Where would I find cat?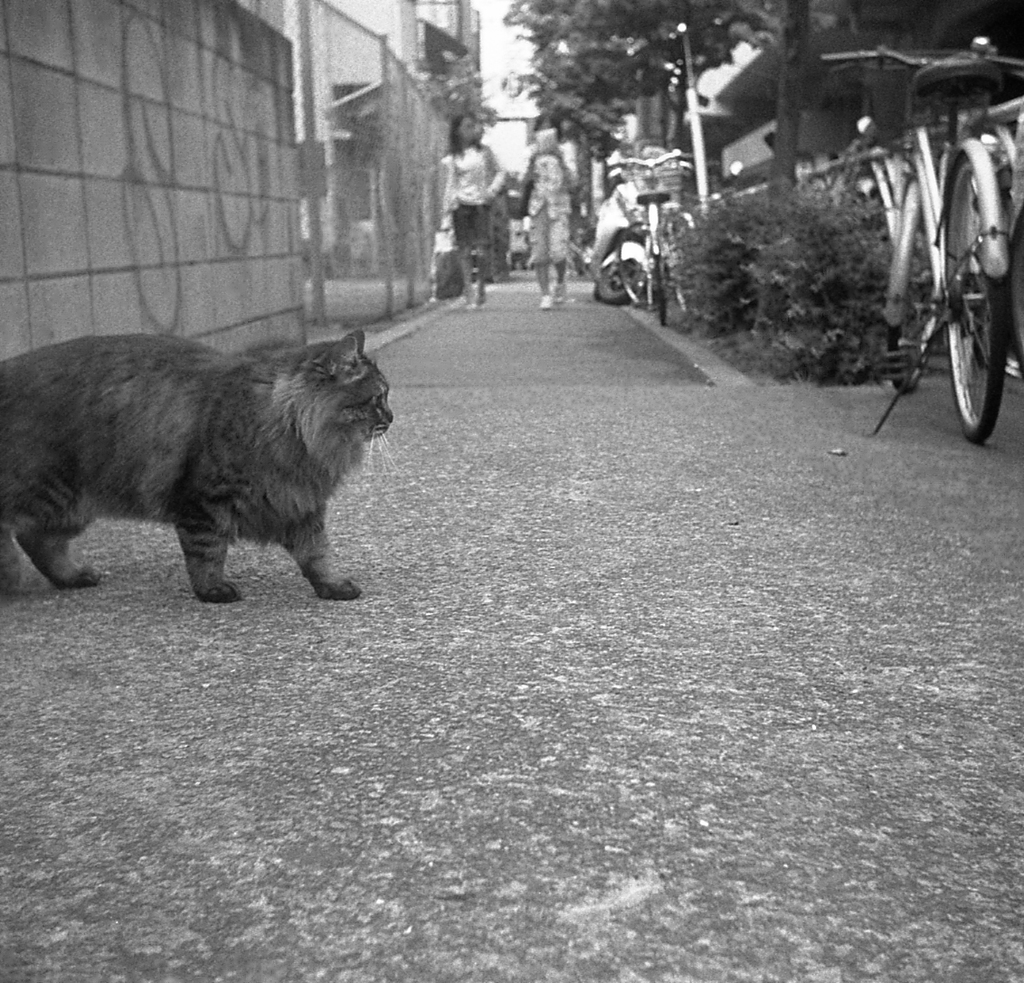
At bbox=[0, 314, 401, 603].
